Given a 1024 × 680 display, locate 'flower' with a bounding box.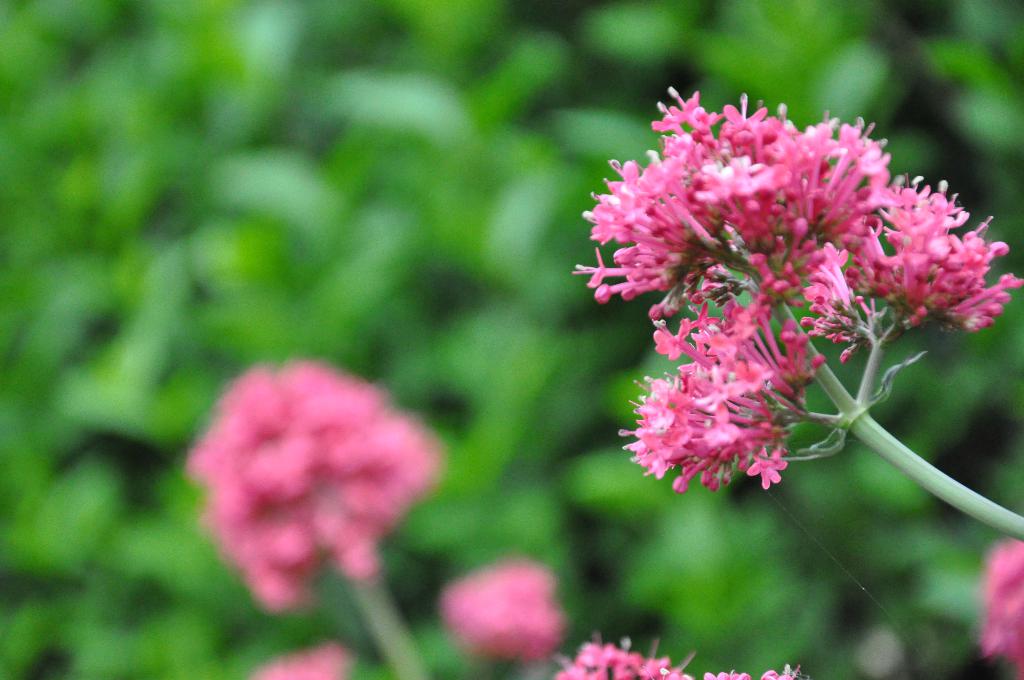
Located: select_region(255, 642, 335, 679).
